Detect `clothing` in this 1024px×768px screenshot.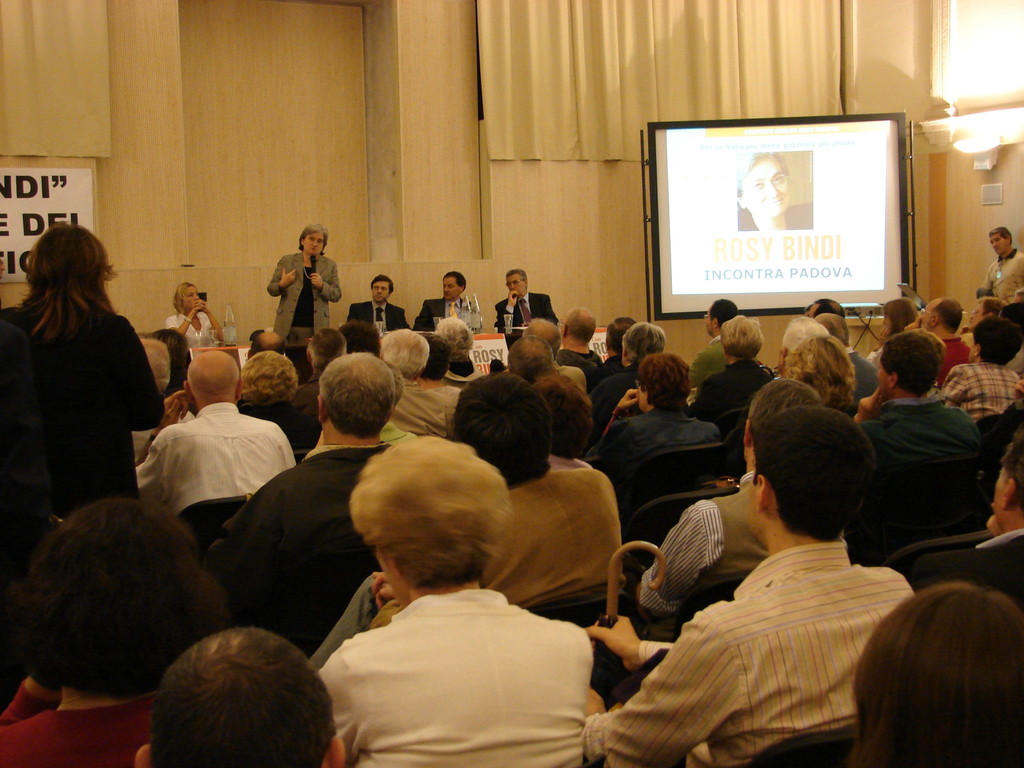
Detection: Rect(134, 401, 299, 519).
